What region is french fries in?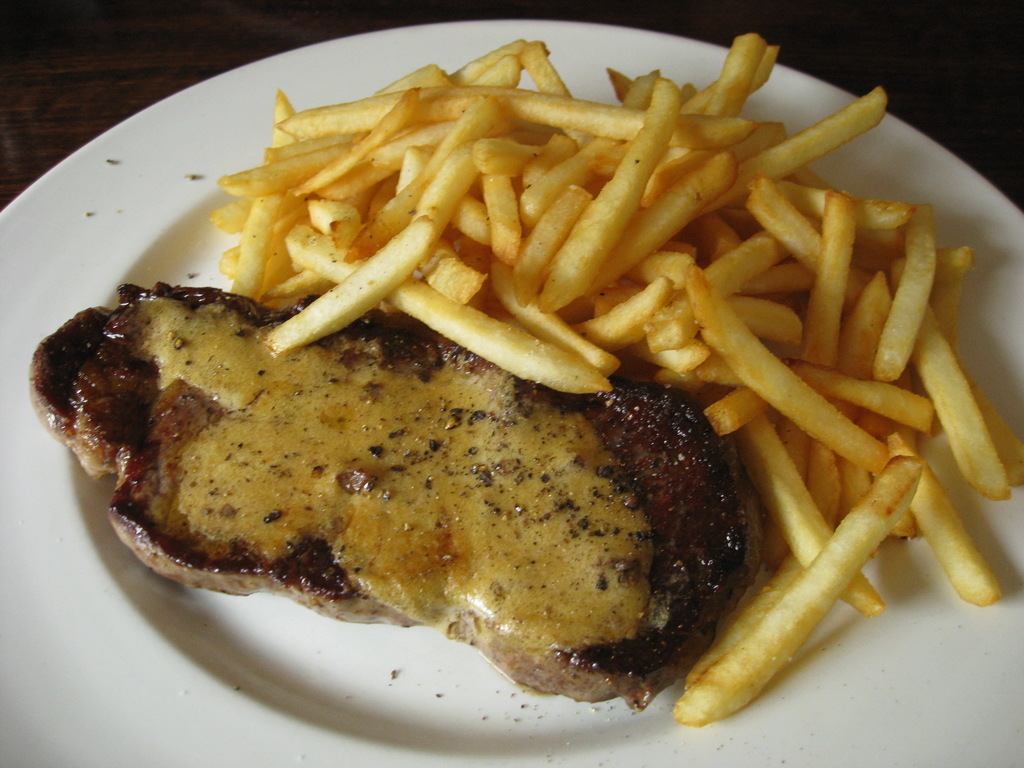
left=692, top=381, right=768, bottom=435.
